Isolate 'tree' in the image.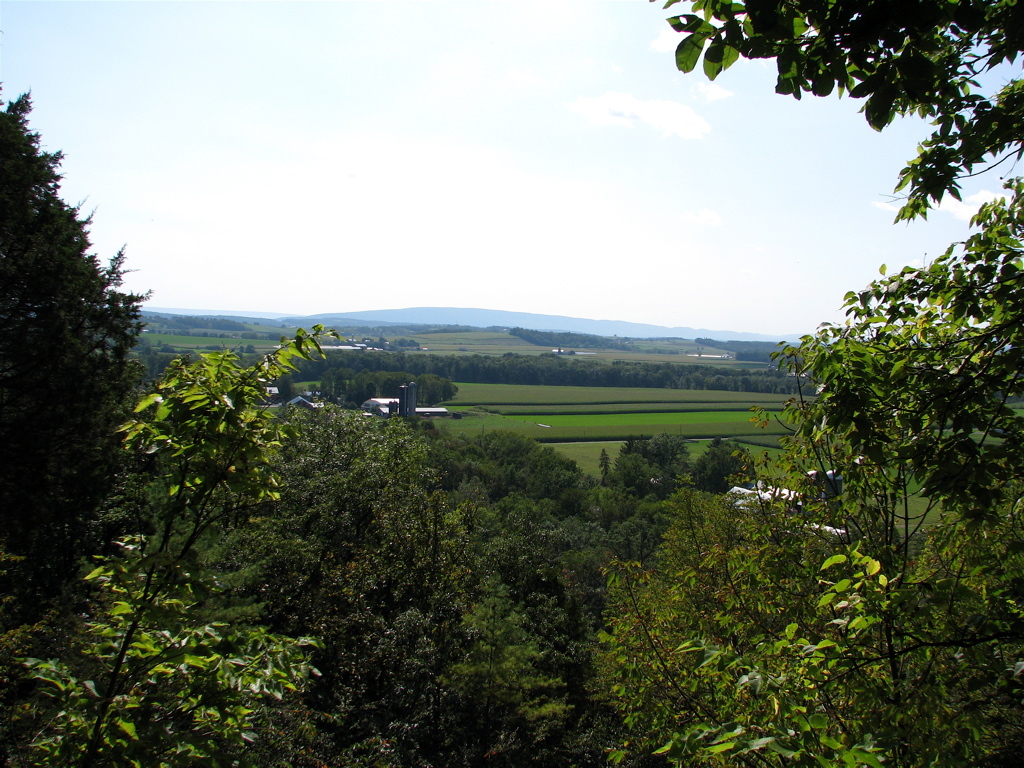
Isolated region: <region>312, 409, 568, 767</region>.
